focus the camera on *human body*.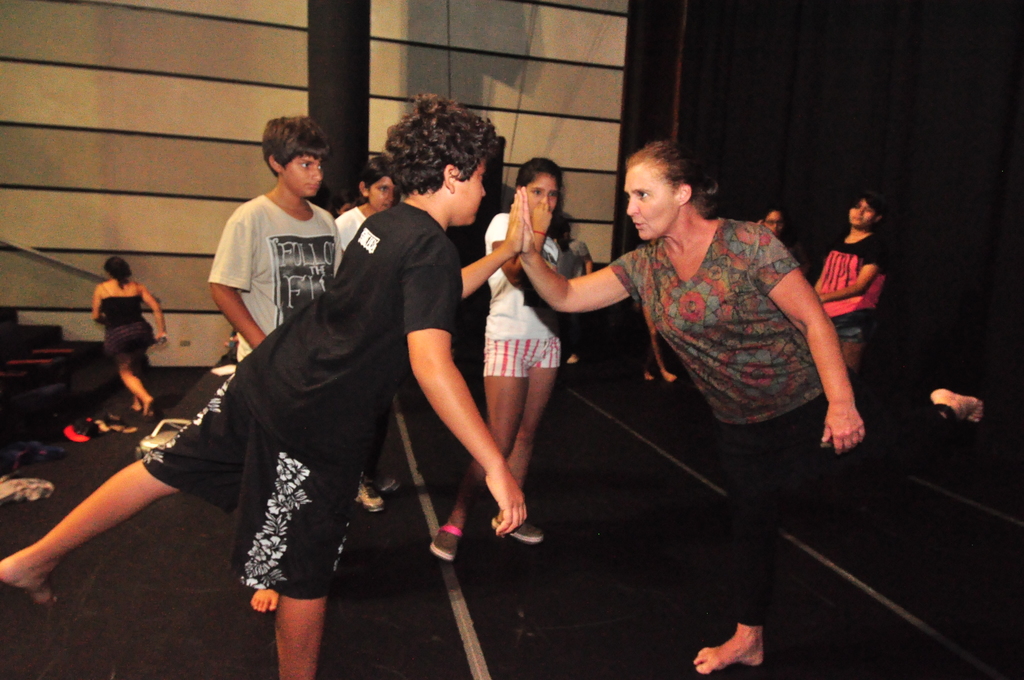
Focus region: 95:278:170:418.
